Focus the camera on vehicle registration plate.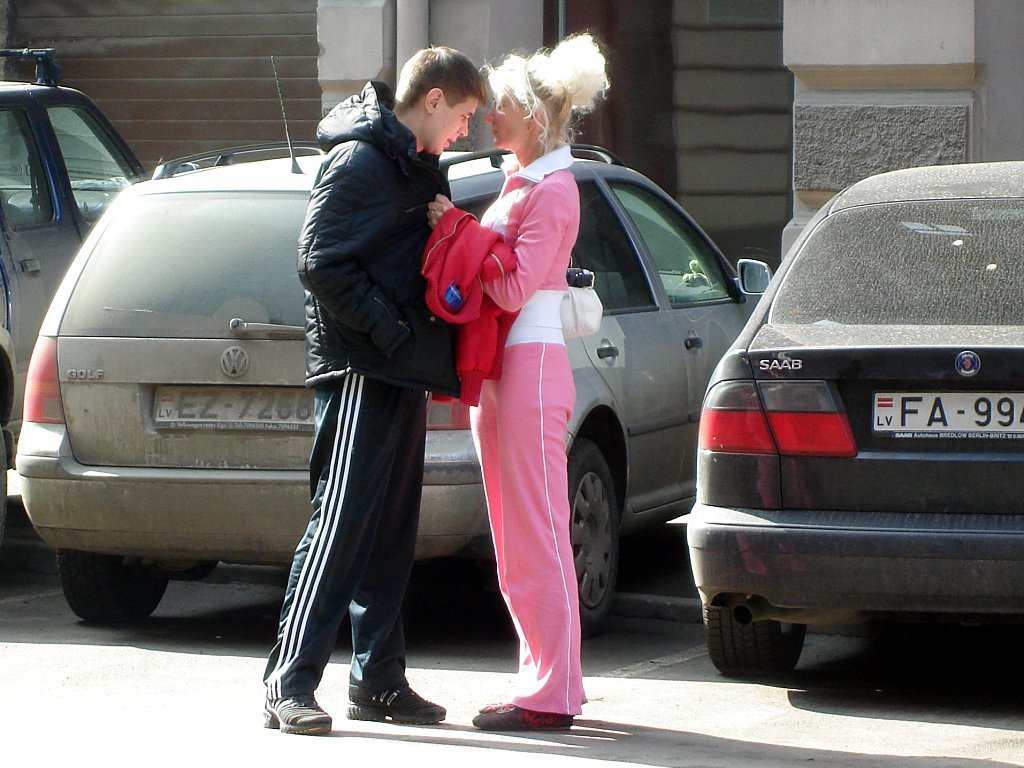
Focus region: region(868, 390, 1023, 440).
